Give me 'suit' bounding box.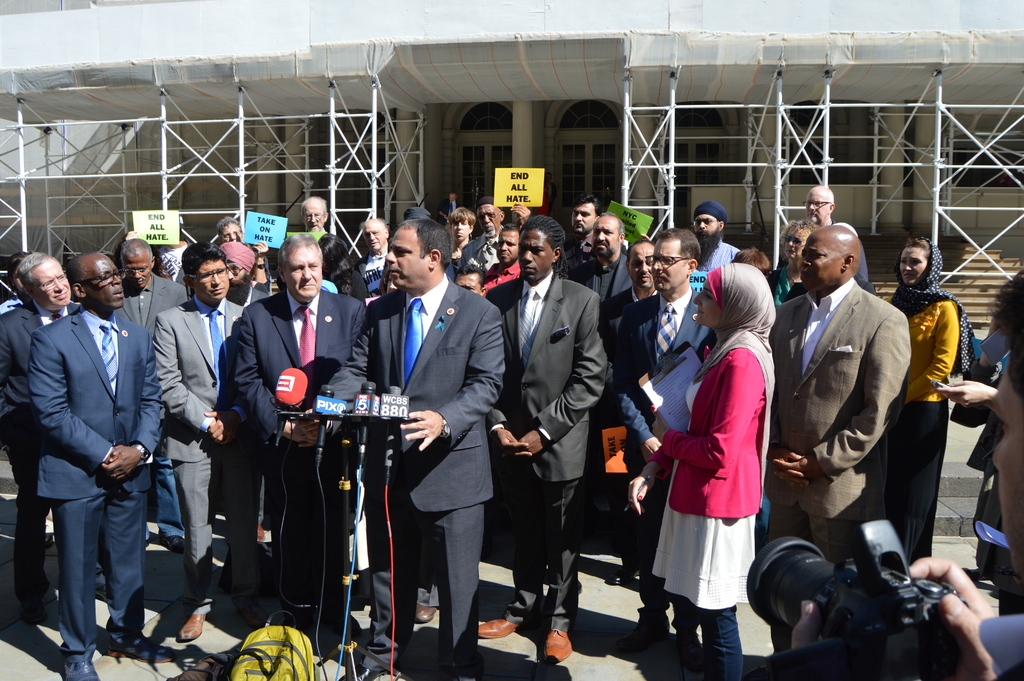
region(317, 269, 513, 661).
